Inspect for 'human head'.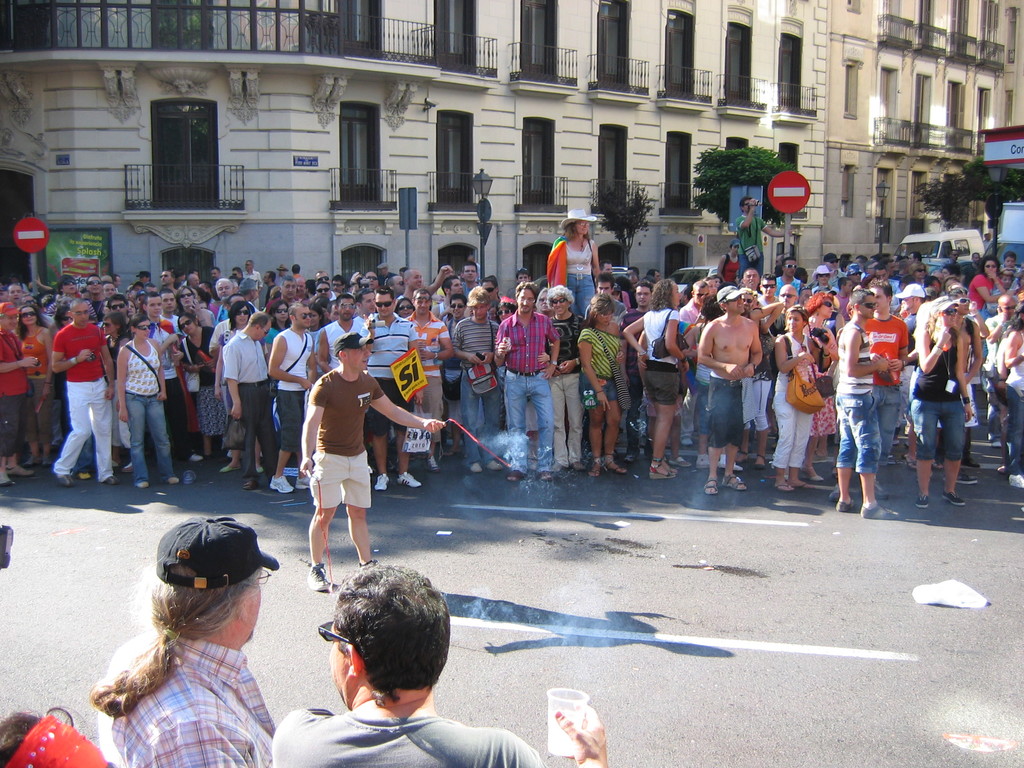
Inspection: [left=307, top=564, right=451, bottom=731].
